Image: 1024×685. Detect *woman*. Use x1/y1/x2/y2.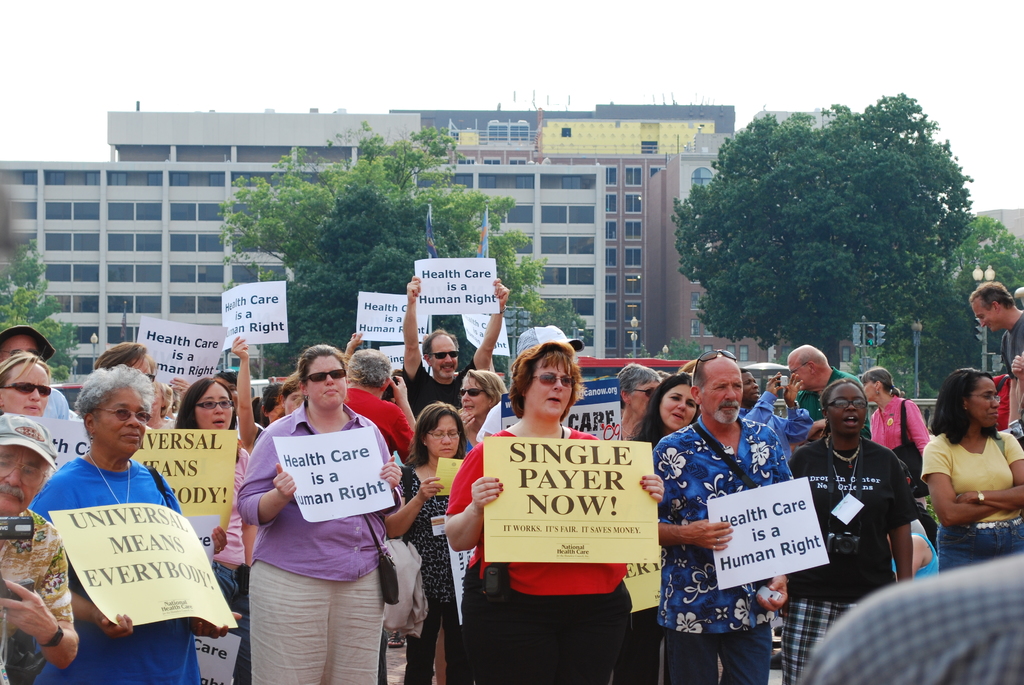
383/400/472/684.
